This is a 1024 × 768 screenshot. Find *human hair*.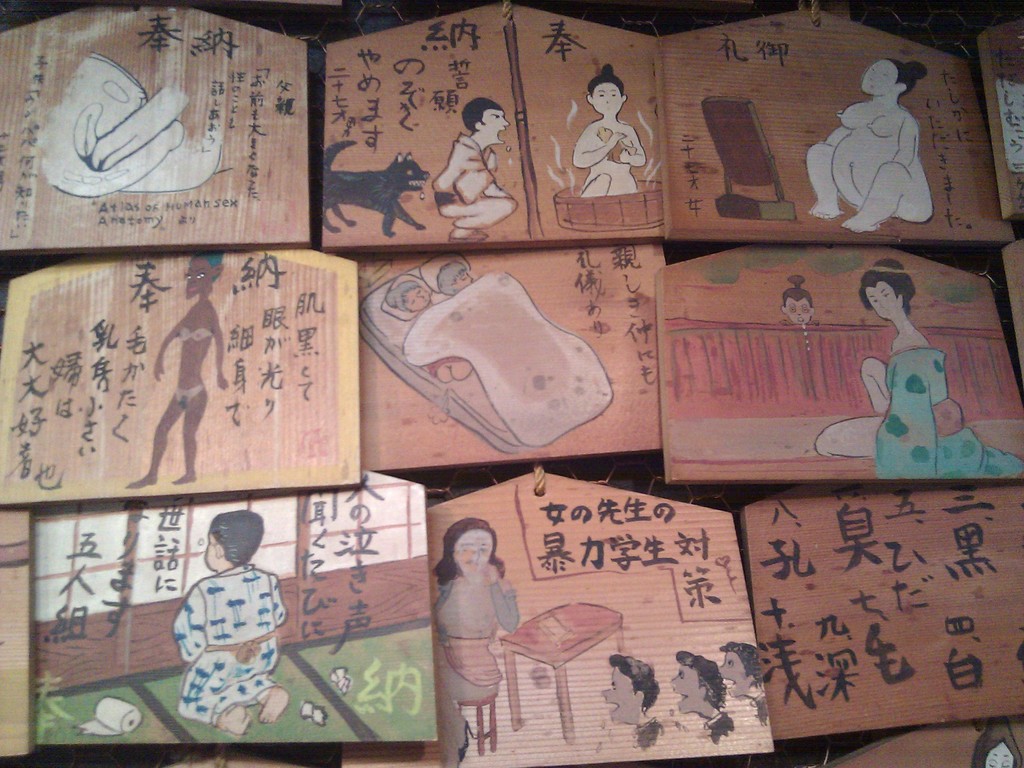
Bounding box: box=[781, 276, 813, 309].
